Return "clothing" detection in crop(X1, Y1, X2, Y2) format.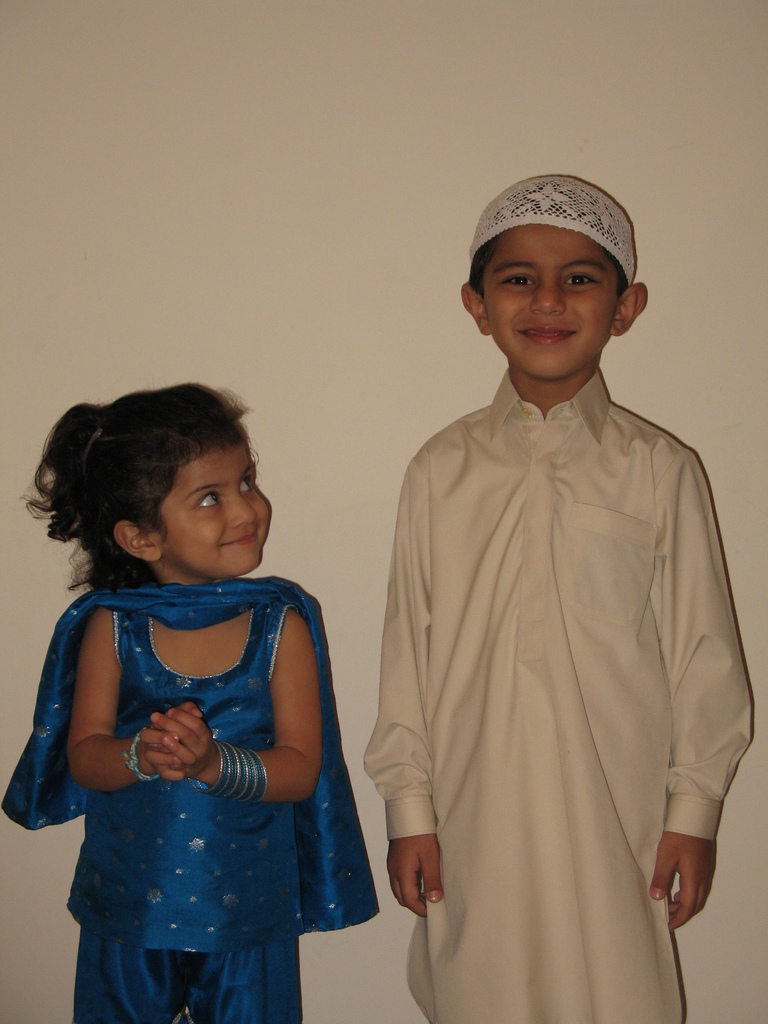
crop(1, 572, 380, 1023).
